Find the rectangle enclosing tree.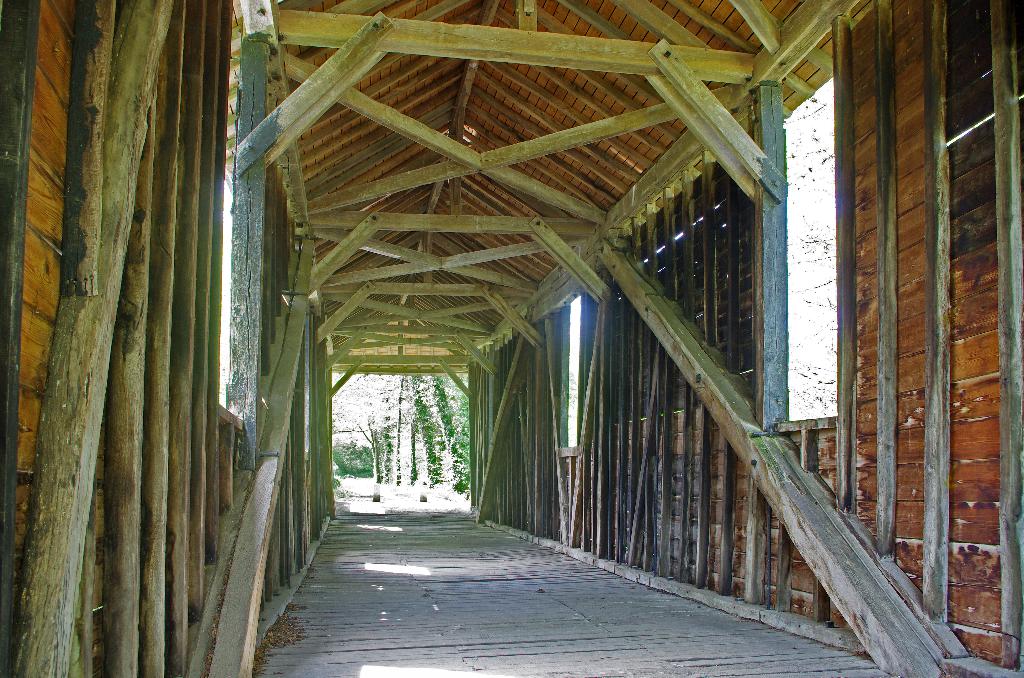
[341, 380, 385, 485].
